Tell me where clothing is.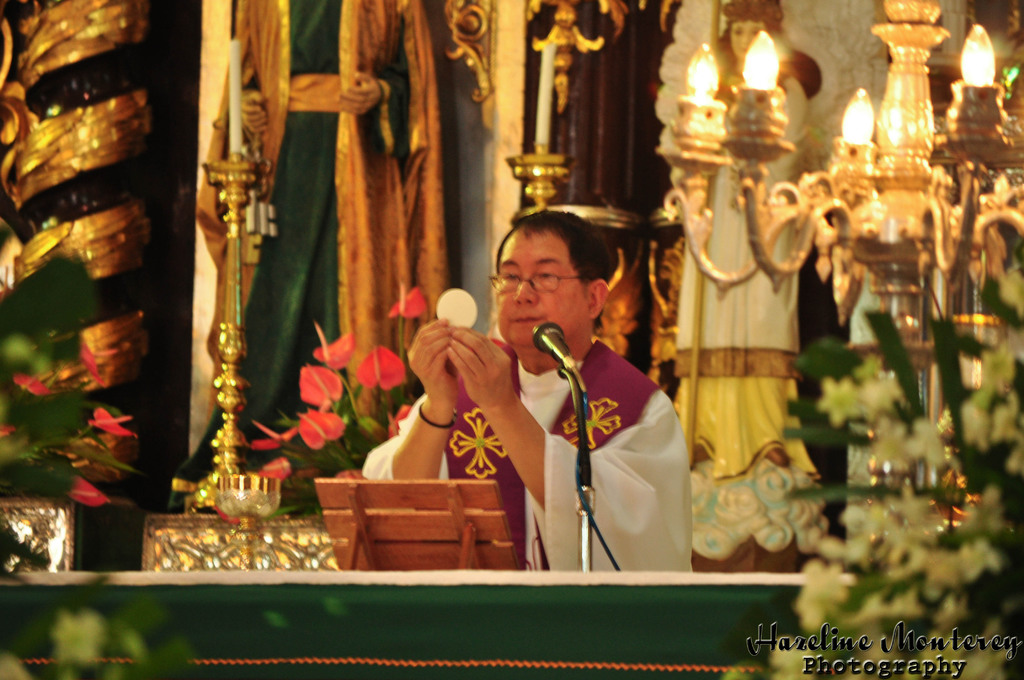
clothing is at 365:338:689:562.
